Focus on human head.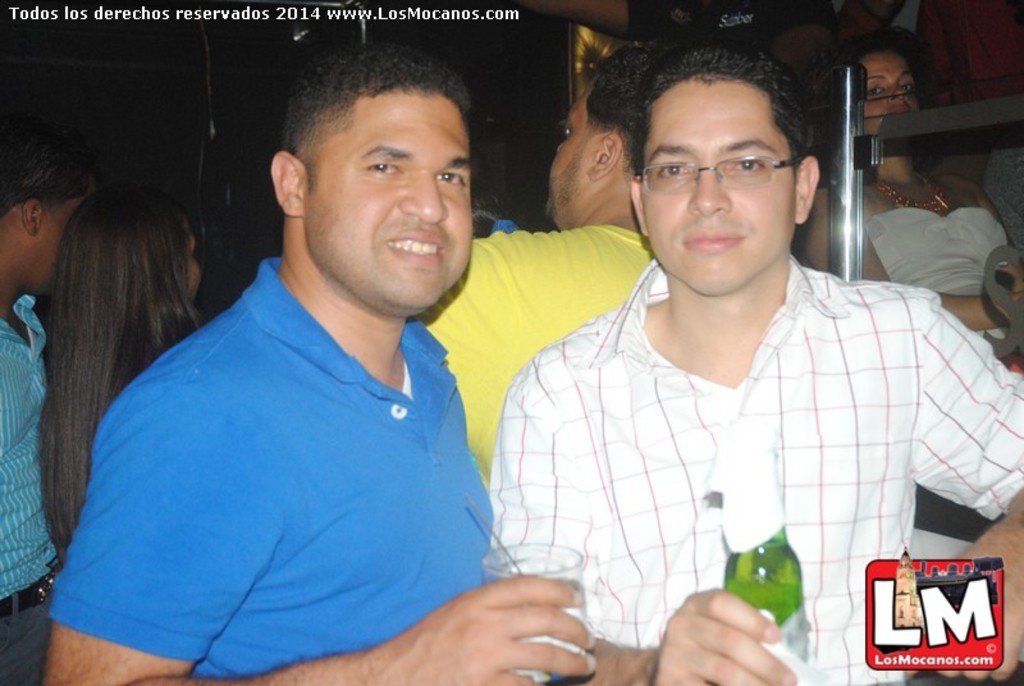
Focused at BBox(842, 31, 936, 133).
